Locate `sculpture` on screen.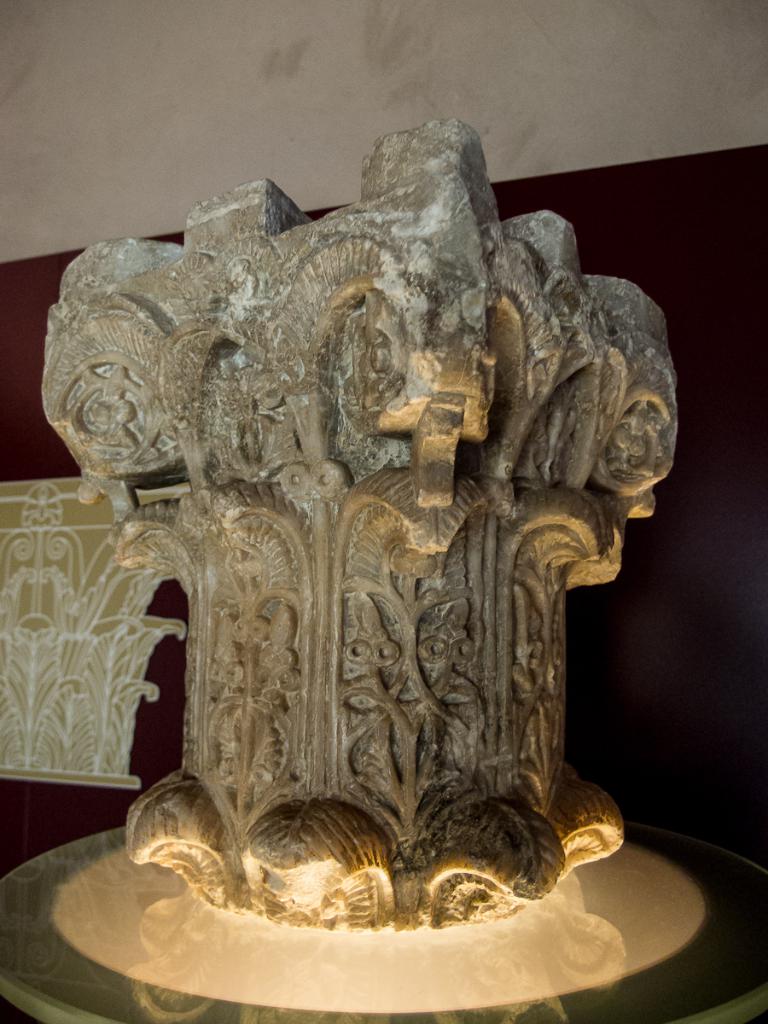
On screen at select_region(28, 118, 669, 927).
